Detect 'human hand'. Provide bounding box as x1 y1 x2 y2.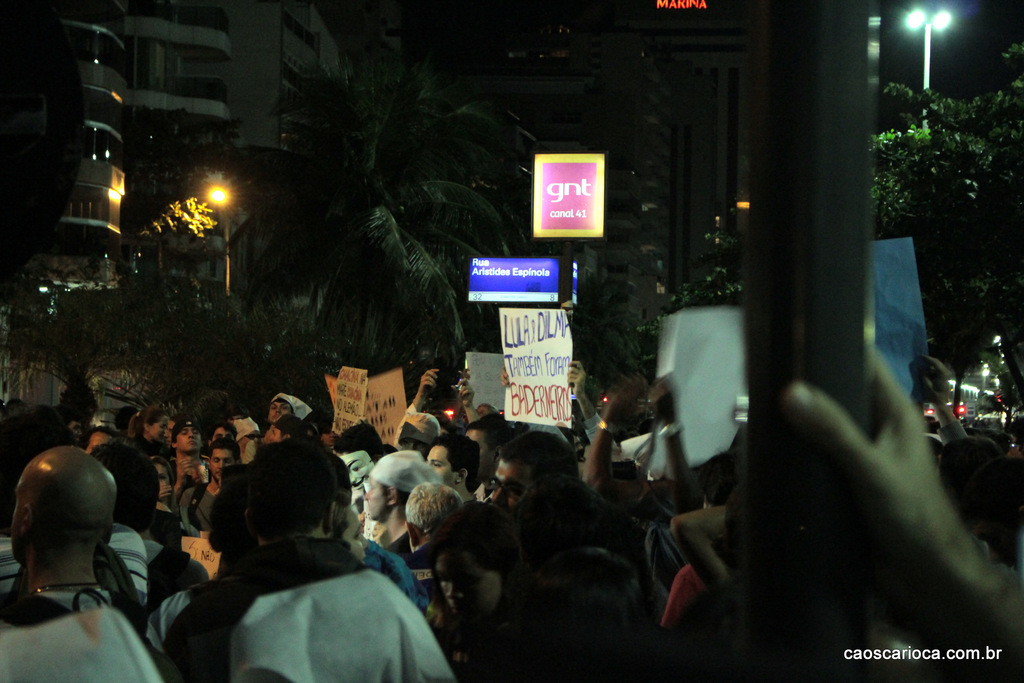
356 508 366 531.
